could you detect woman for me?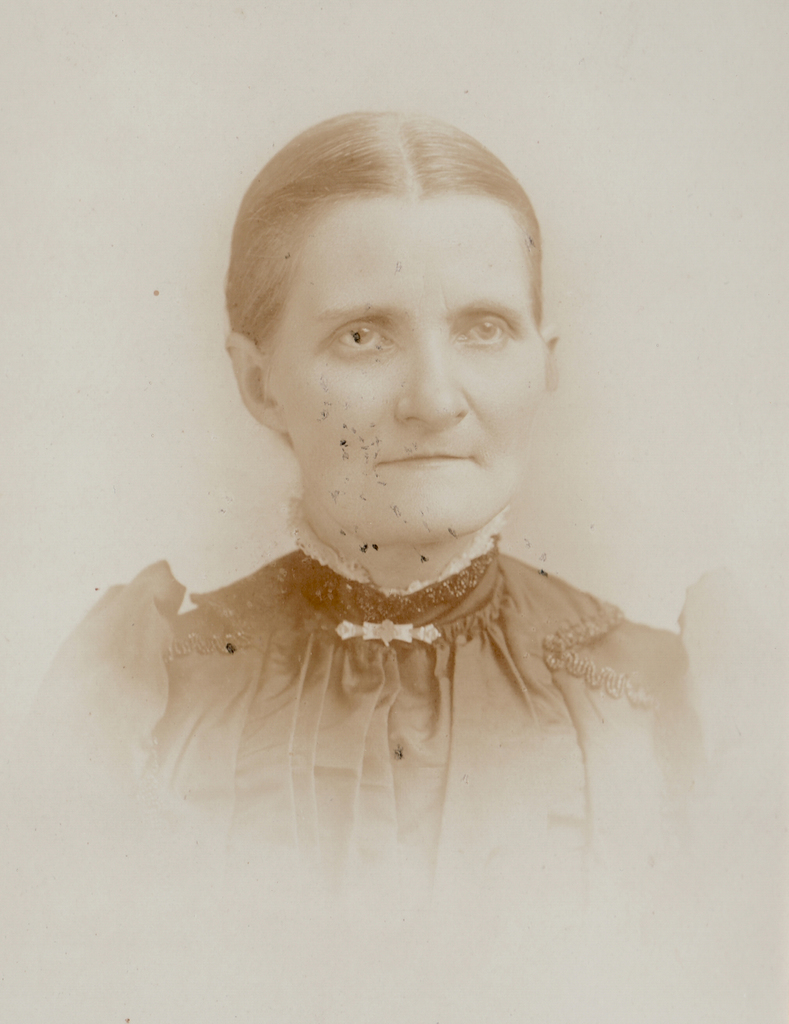
Detection result: [left=61, top=79, right=719, bottom=960].
